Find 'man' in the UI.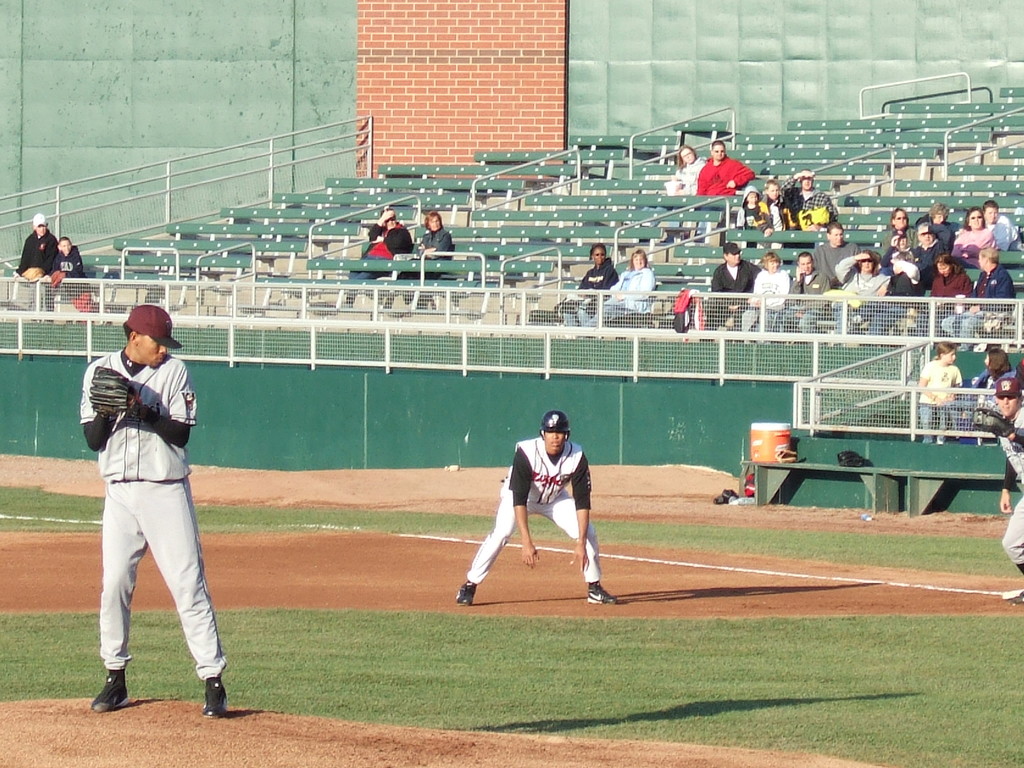
UI element at Rect(806, 217, 855, 292).
